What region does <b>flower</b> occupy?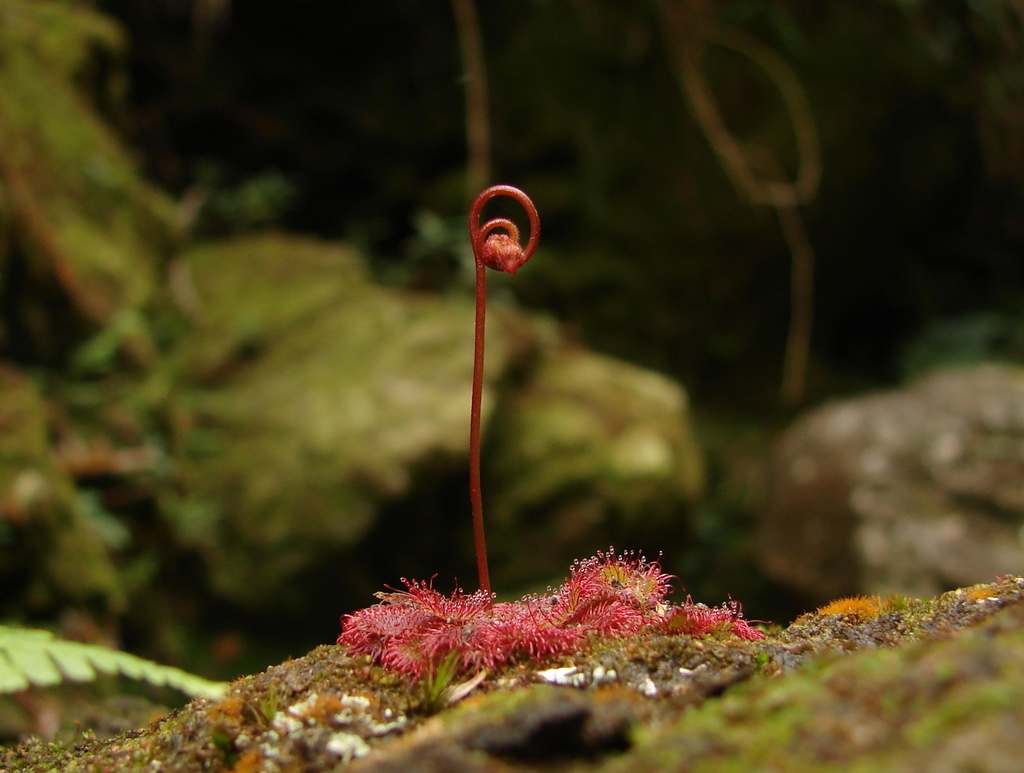
340/179/758/694.
